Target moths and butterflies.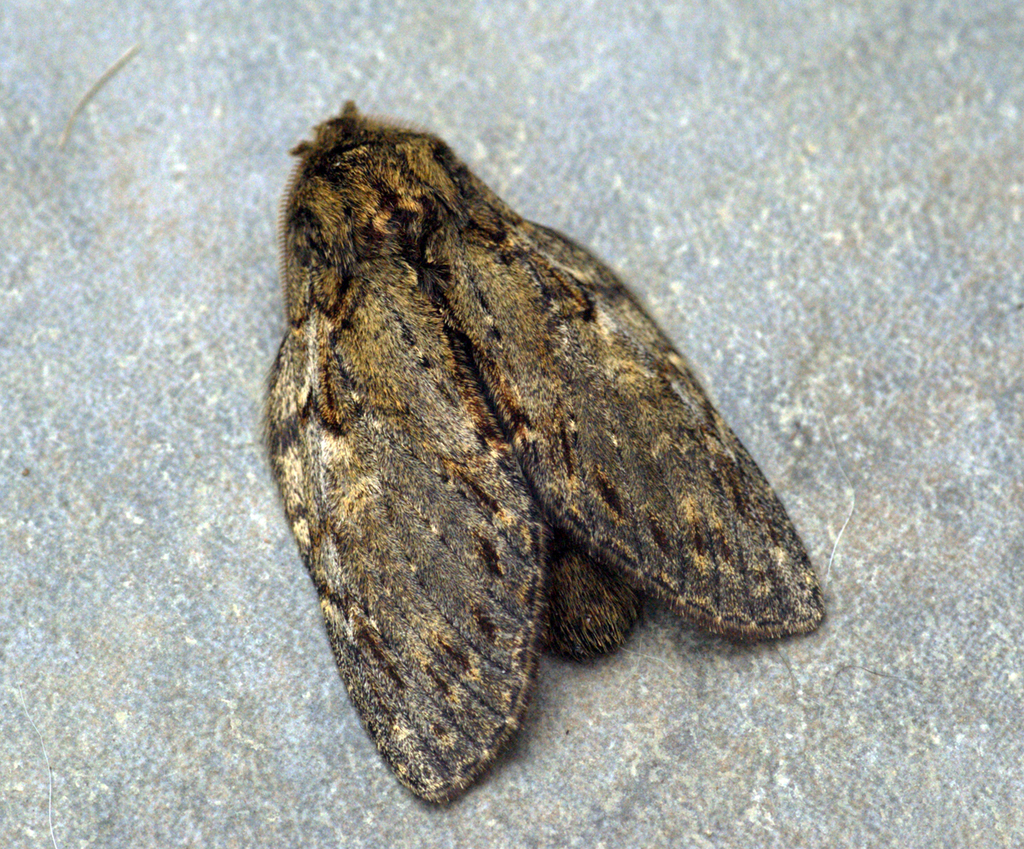
Target region: left=250, top=98, right=829, bottom=809.
